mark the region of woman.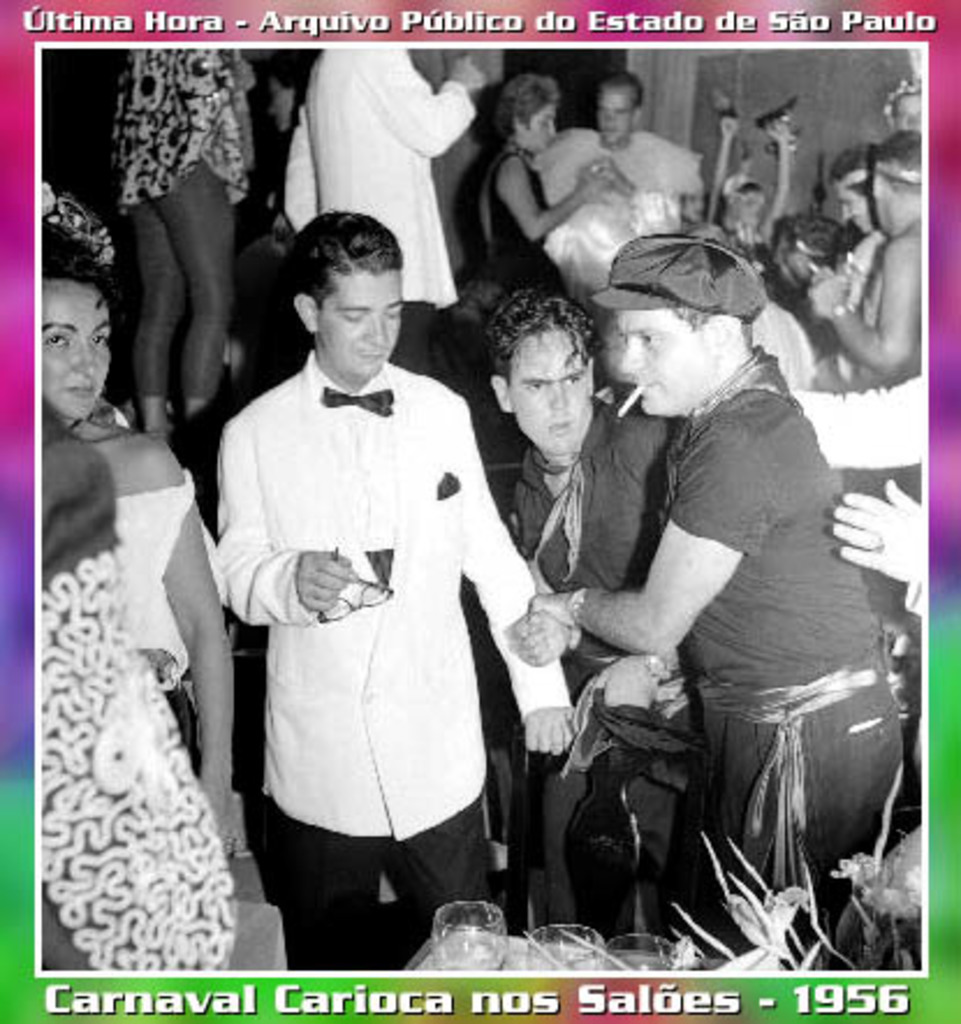
Region: (x1=39, y1=171, x2=239, y2=860).
